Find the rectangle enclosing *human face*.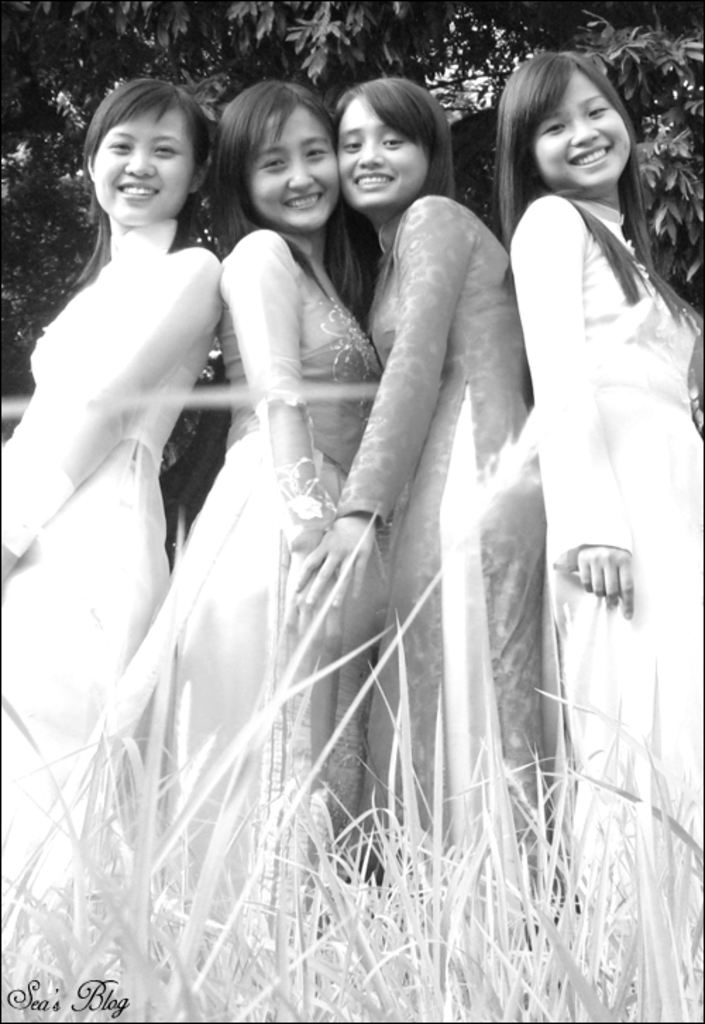
detection(525, 65, 633, 189).
